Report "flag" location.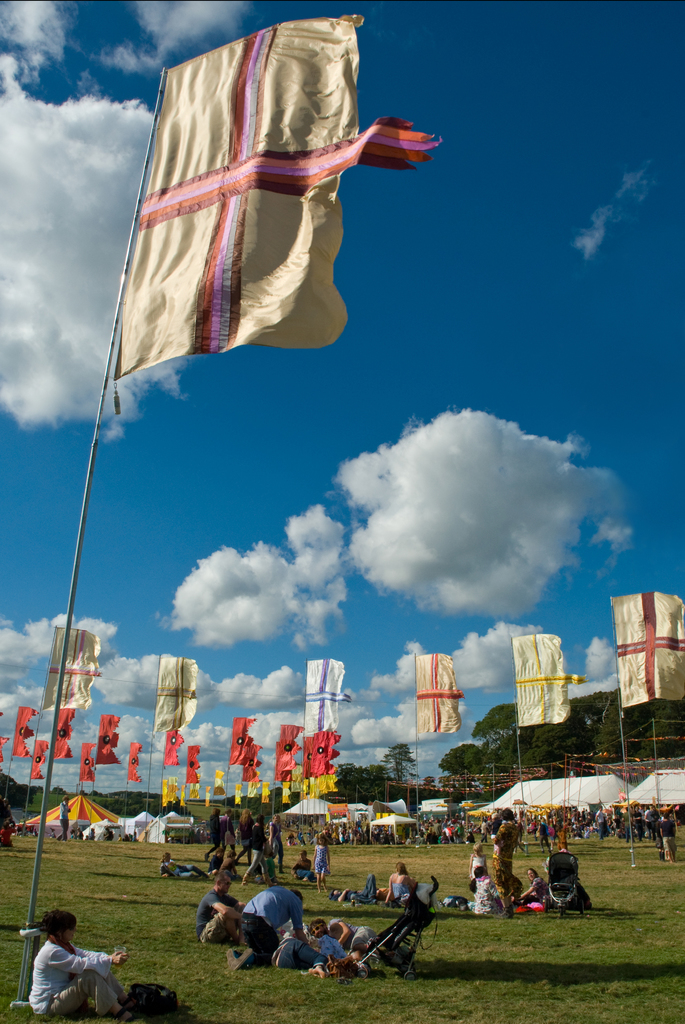
Report: select_region(271, 723, 304, 746).
